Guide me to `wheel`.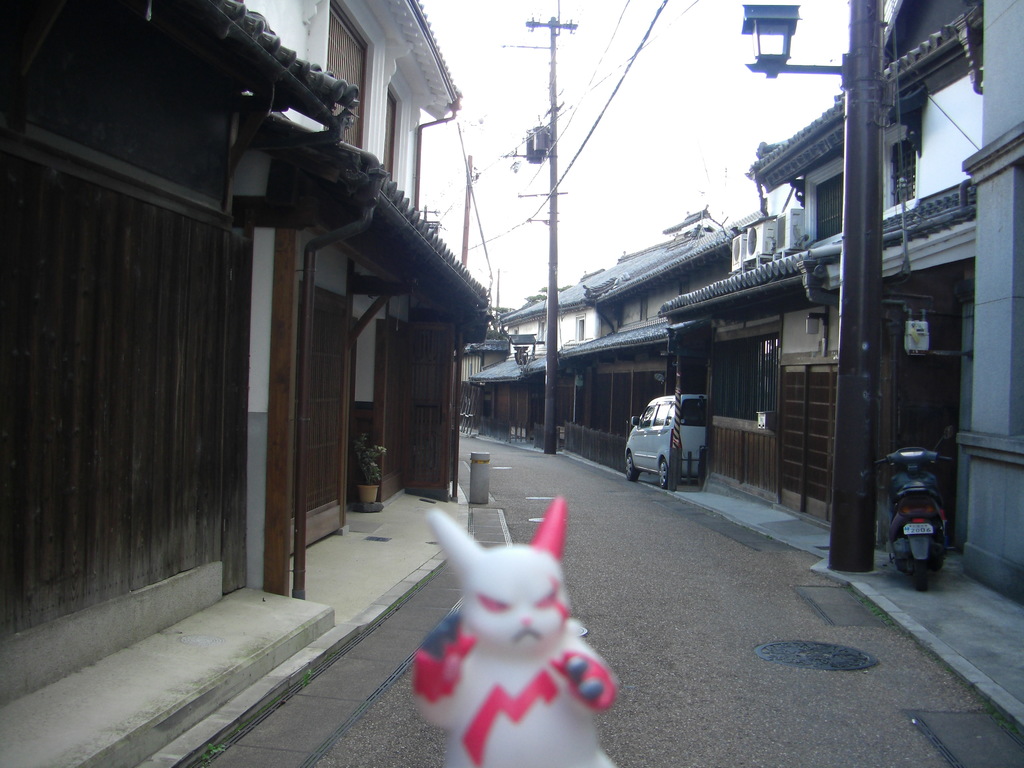
Guidance: [left=659, top=458, right=670, bottom=488].
